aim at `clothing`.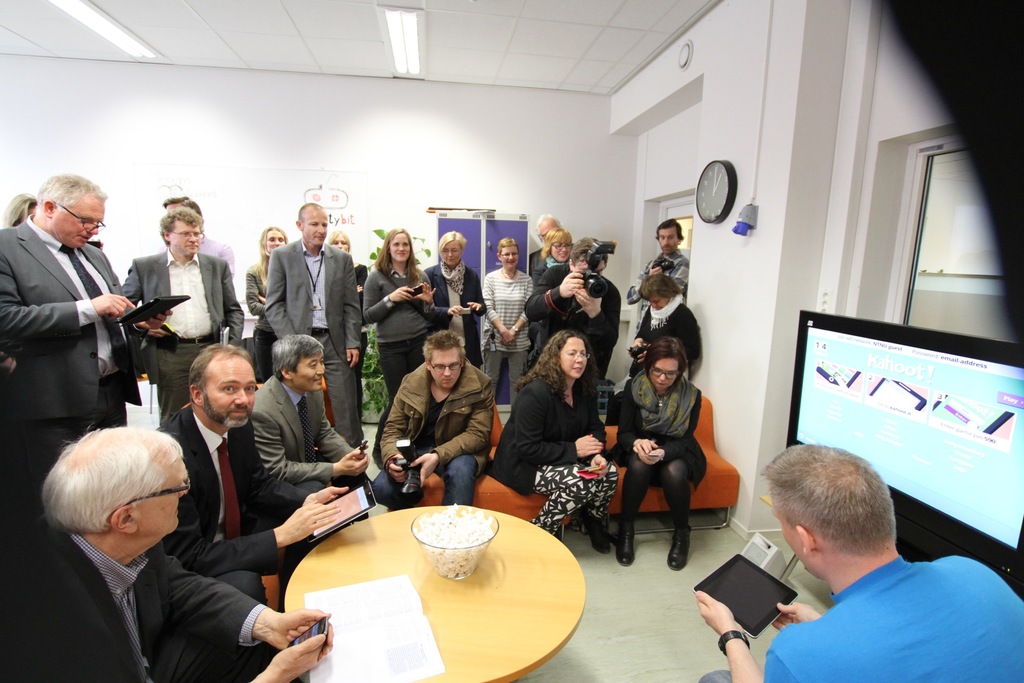
Aimed at box(199, 231, 236, 268).
